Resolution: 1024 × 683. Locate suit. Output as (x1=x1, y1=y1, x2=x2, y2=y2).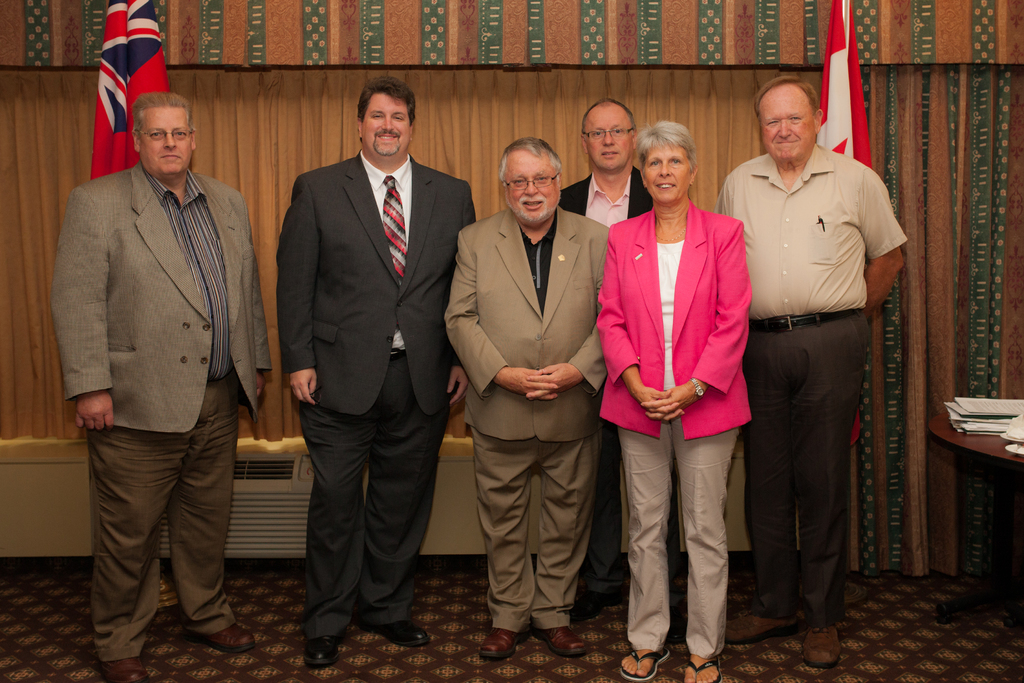
(x1=593, y1=210, x2=760, y2=653).
